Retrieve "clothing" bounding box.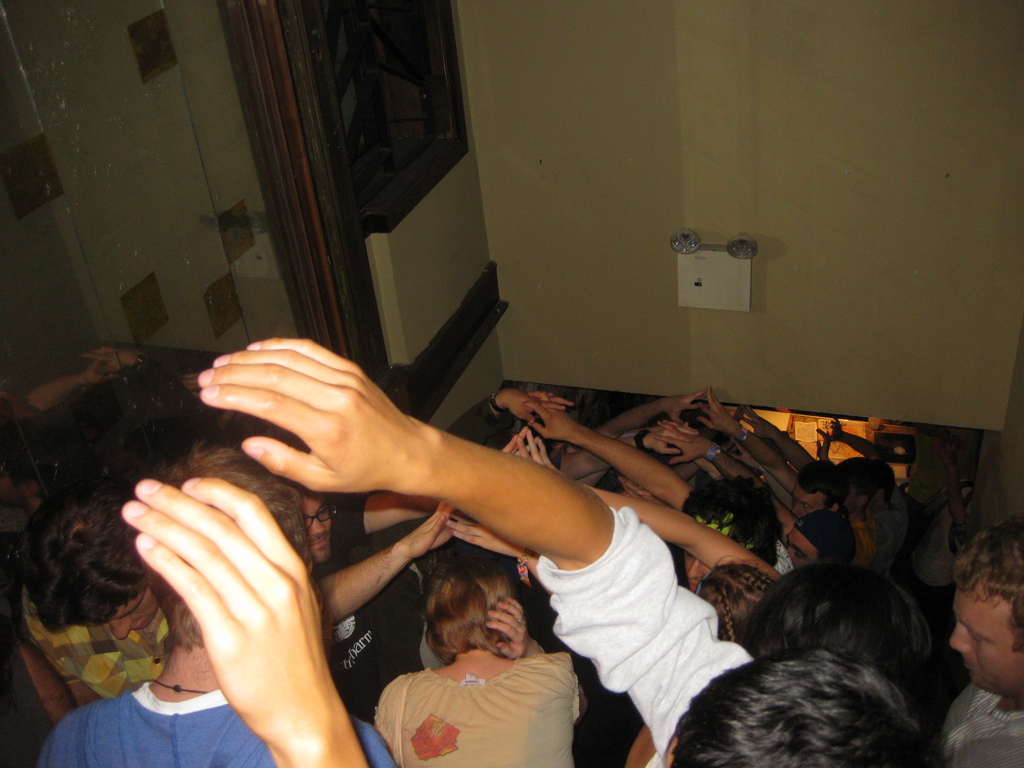
Bounding box: Rect(358, 621, 601, 762).
